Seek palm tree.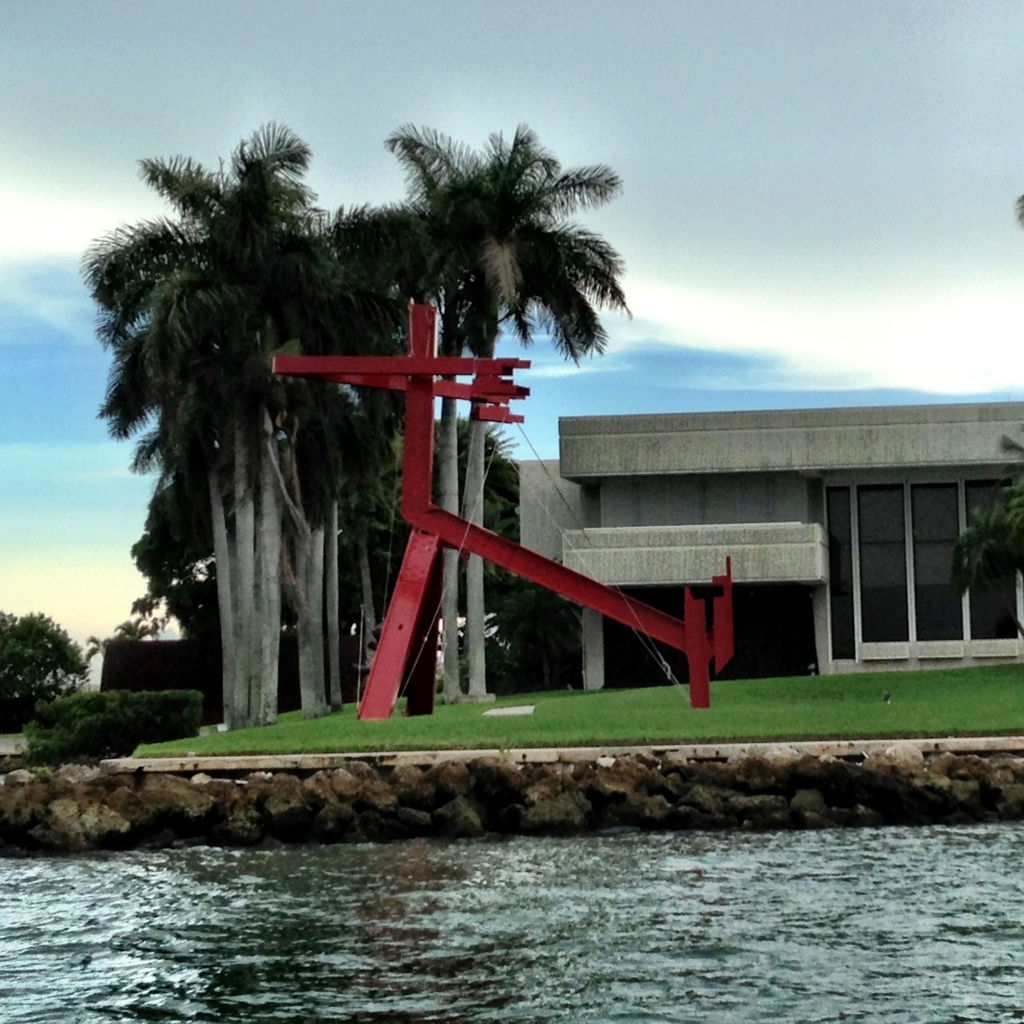
[left=111, top=397, right=217, bottom=635].
